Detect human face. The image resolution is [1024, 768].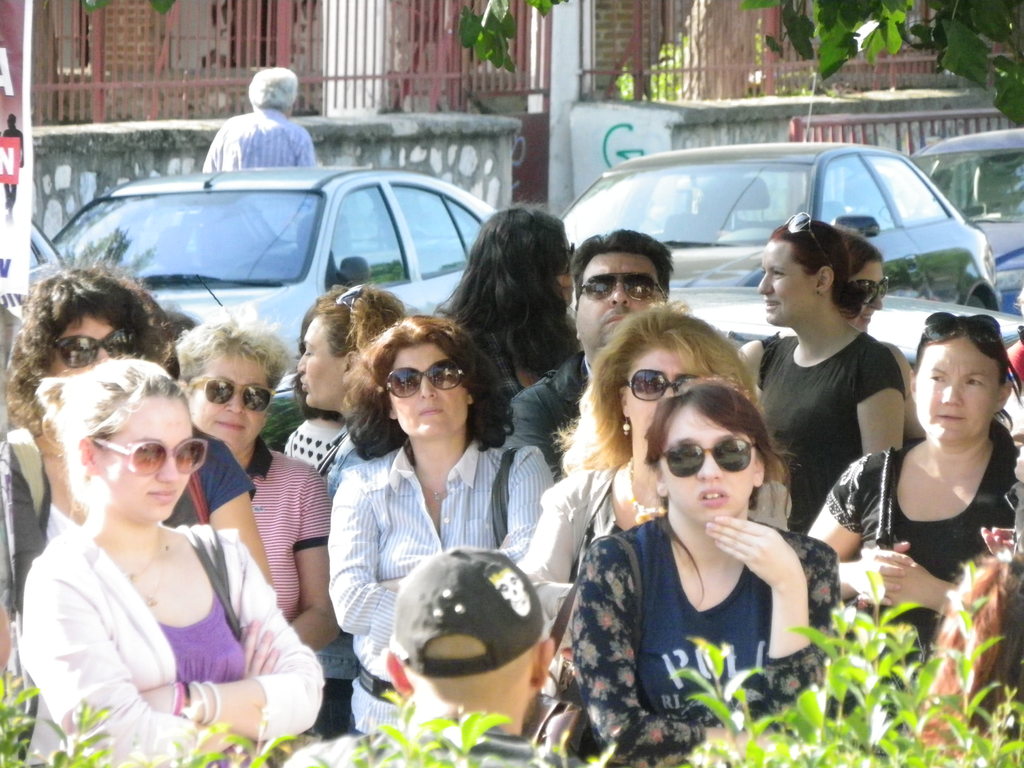
l=389, t=343, r=468, b=441.
